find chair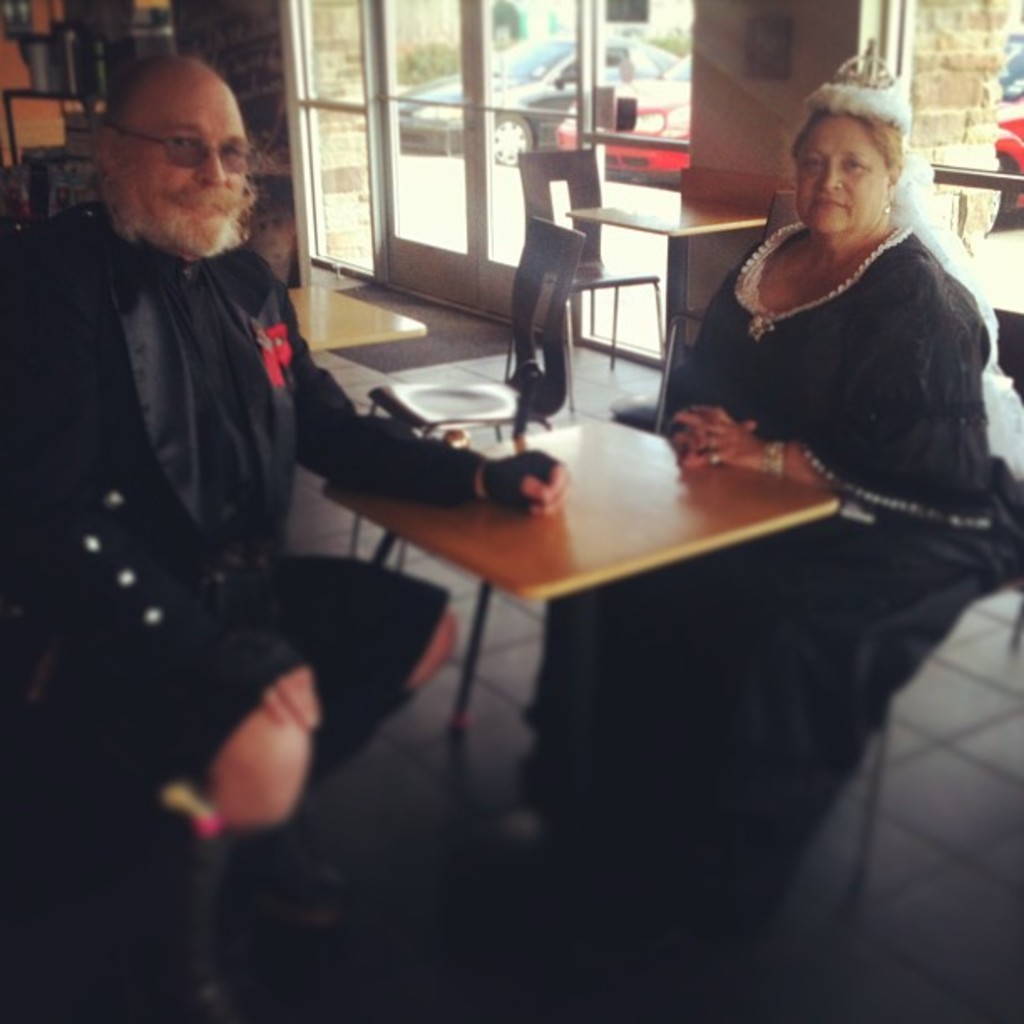
bbox=[485, 224, 582, 417]
